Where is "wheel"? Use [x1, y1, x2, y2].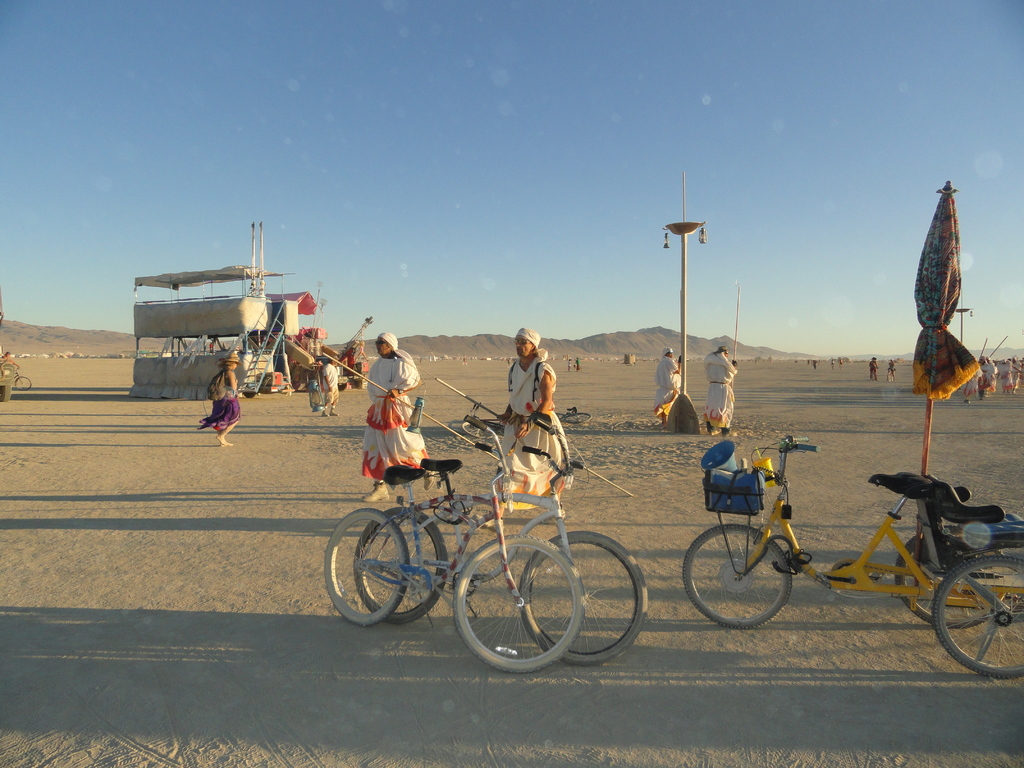
[933, 554, 1023, 676].
